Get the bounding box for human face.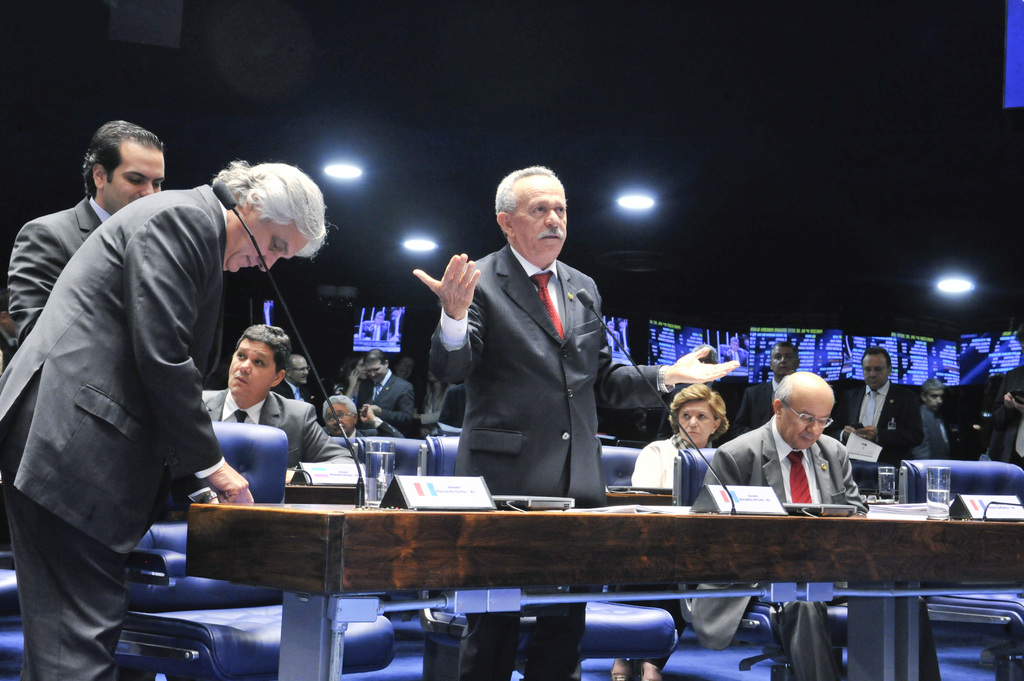
crop(514, 175, 566, 253).
